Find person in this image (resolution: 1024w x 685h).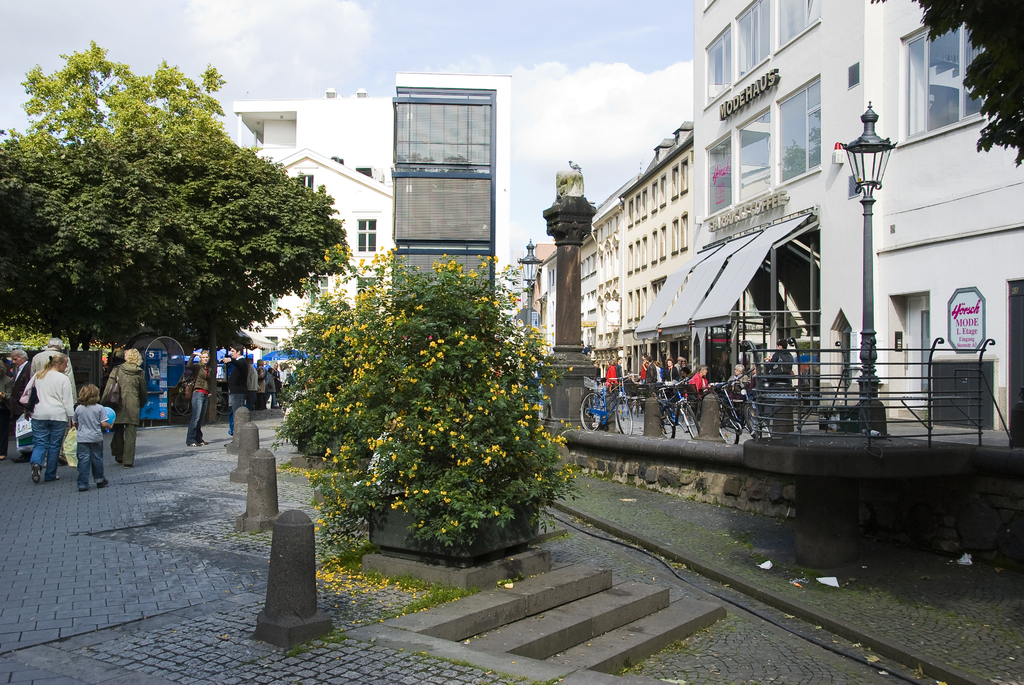
detection(726, 363, 747, 388).
